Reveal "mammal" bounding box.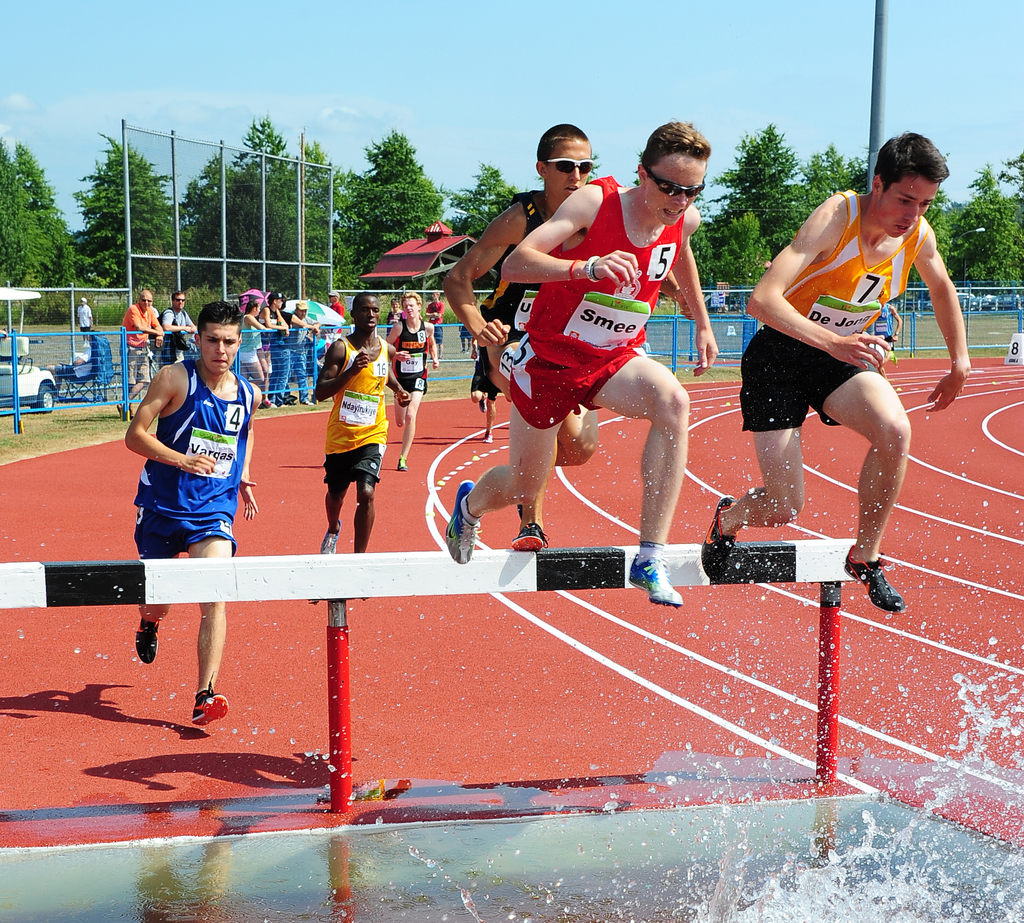
Revealed: bbox=[77, 296, 95, 344].
